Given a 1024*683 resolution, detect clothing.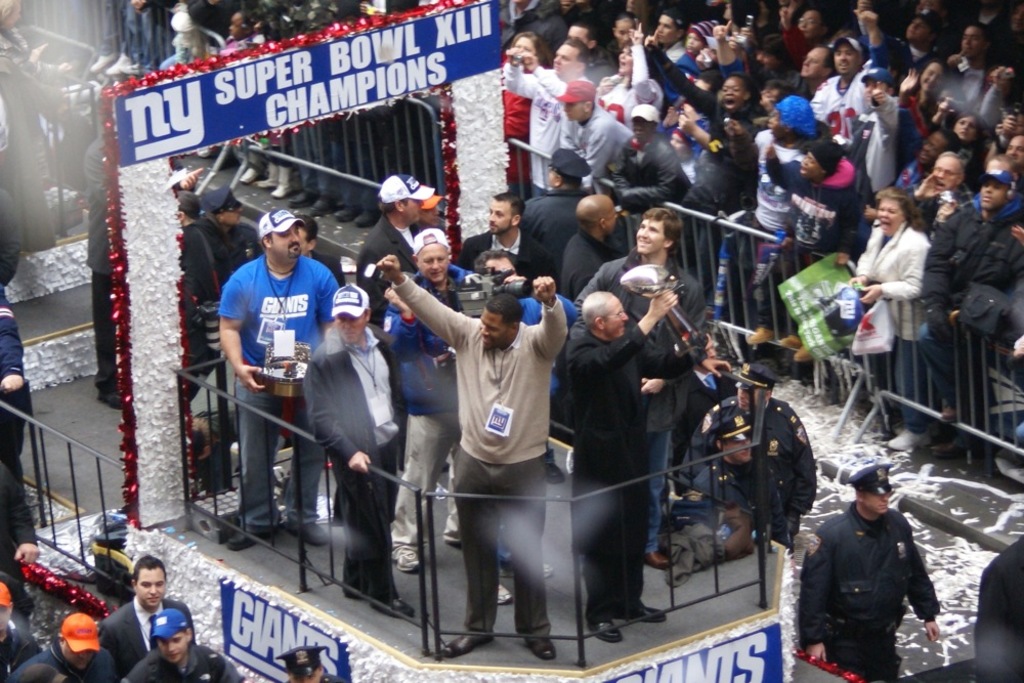
[x1=0, y1=26, x2=55, y2=238].
